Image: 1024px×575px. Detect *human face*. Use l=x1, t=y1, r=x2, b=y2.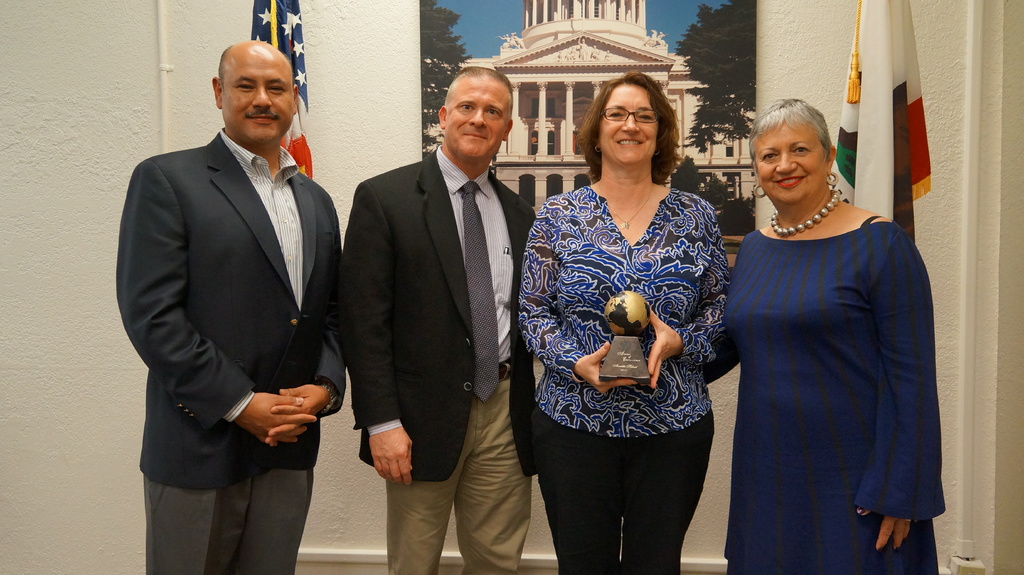
l=758, t=116, r=834, b=201.
